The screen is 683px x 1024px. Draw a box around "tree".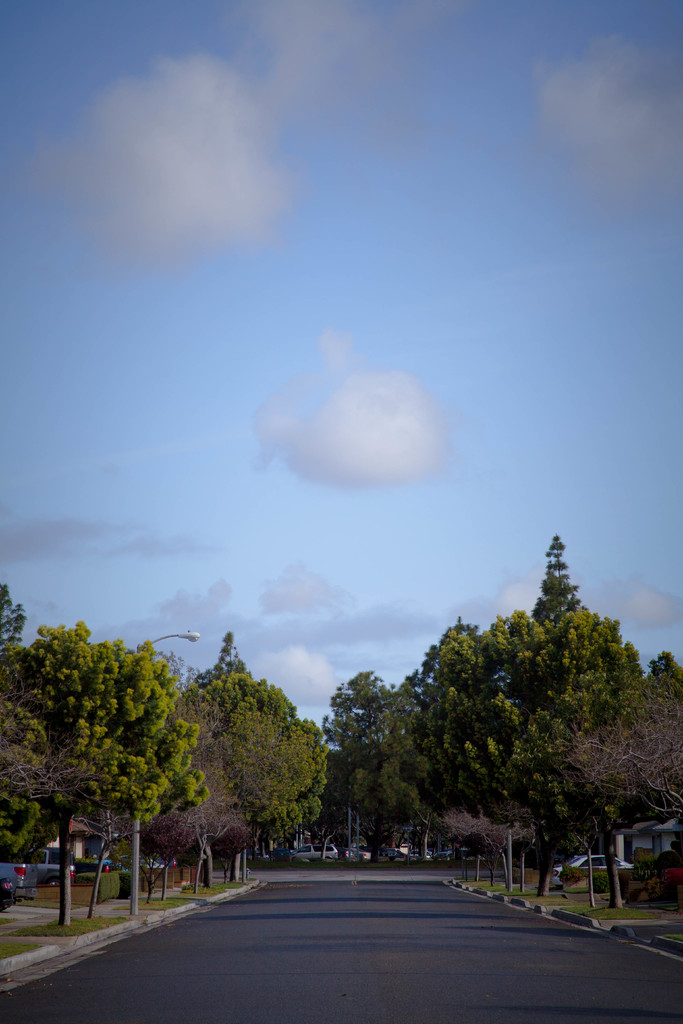
locate(554, 710, 682, 911).
